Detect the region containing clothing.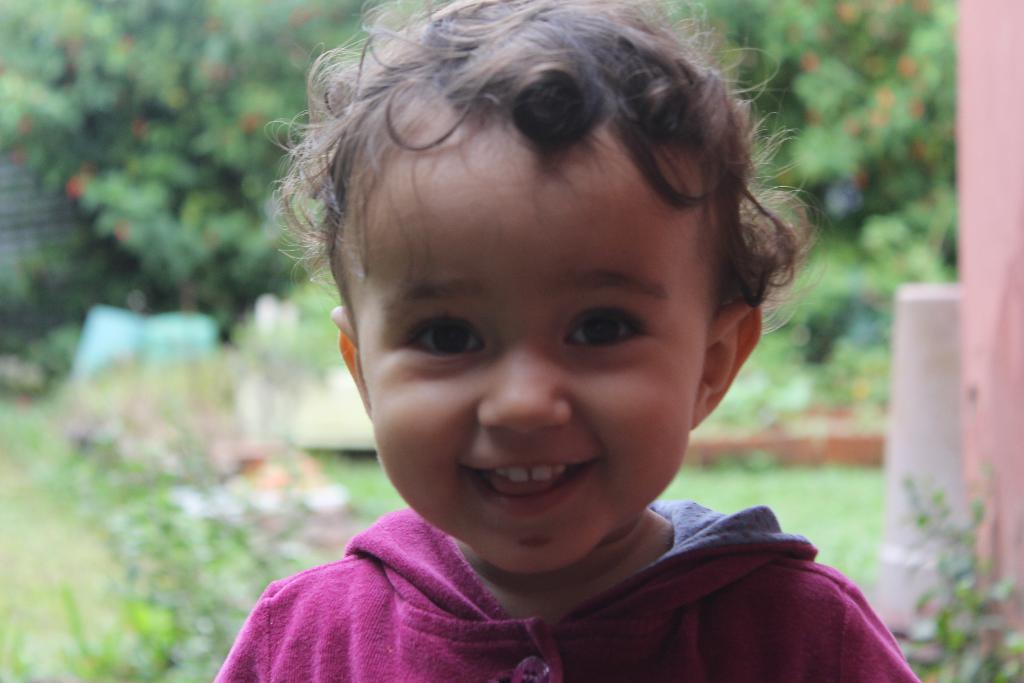
[218,455,931,675].
